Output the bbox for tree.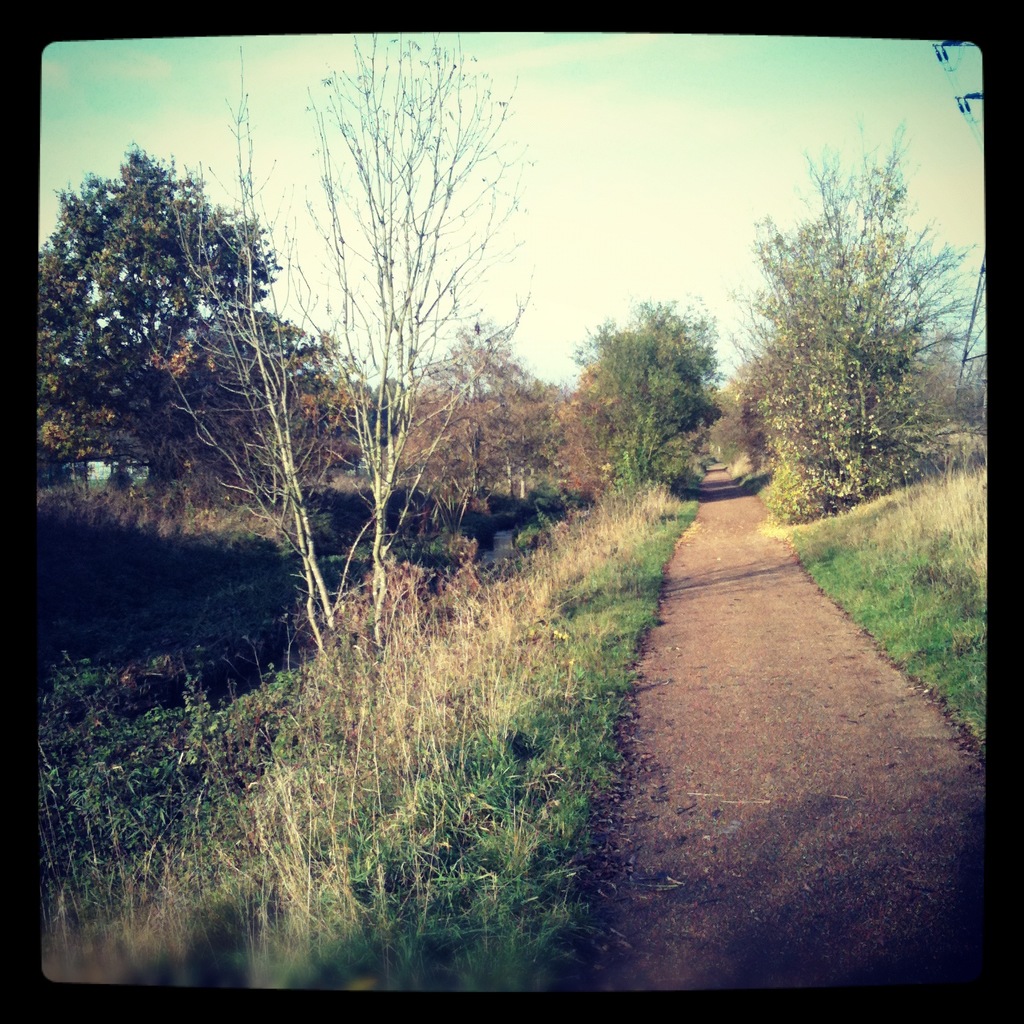
(x1=559, y1=359, x2=620, y2=504).
